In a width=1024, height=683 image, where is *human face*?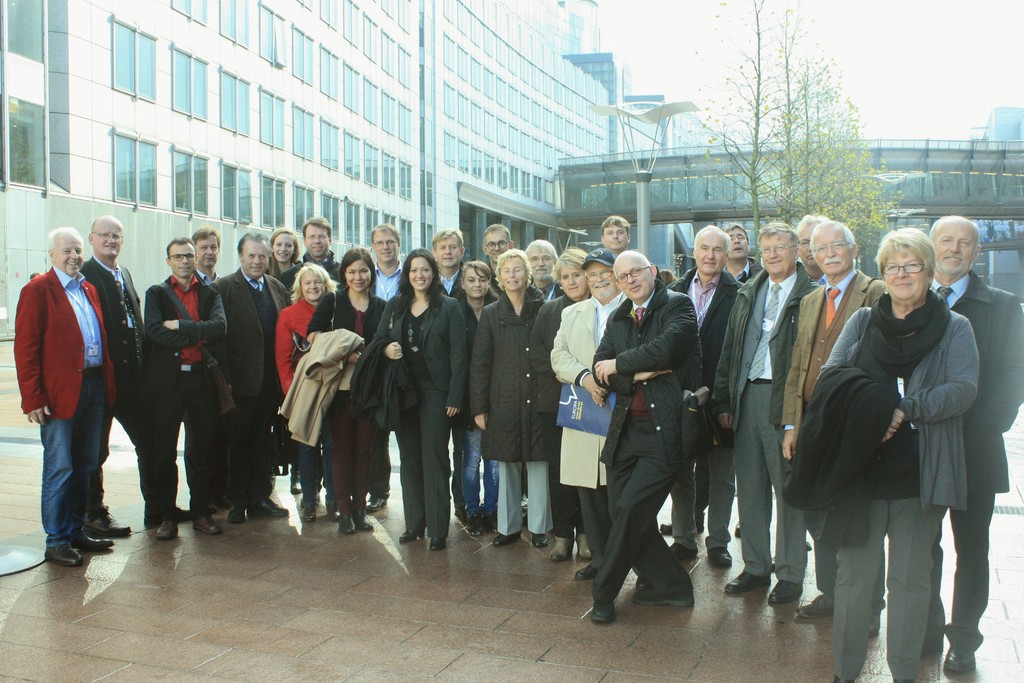
bbox(433, 235, 463, 267).
